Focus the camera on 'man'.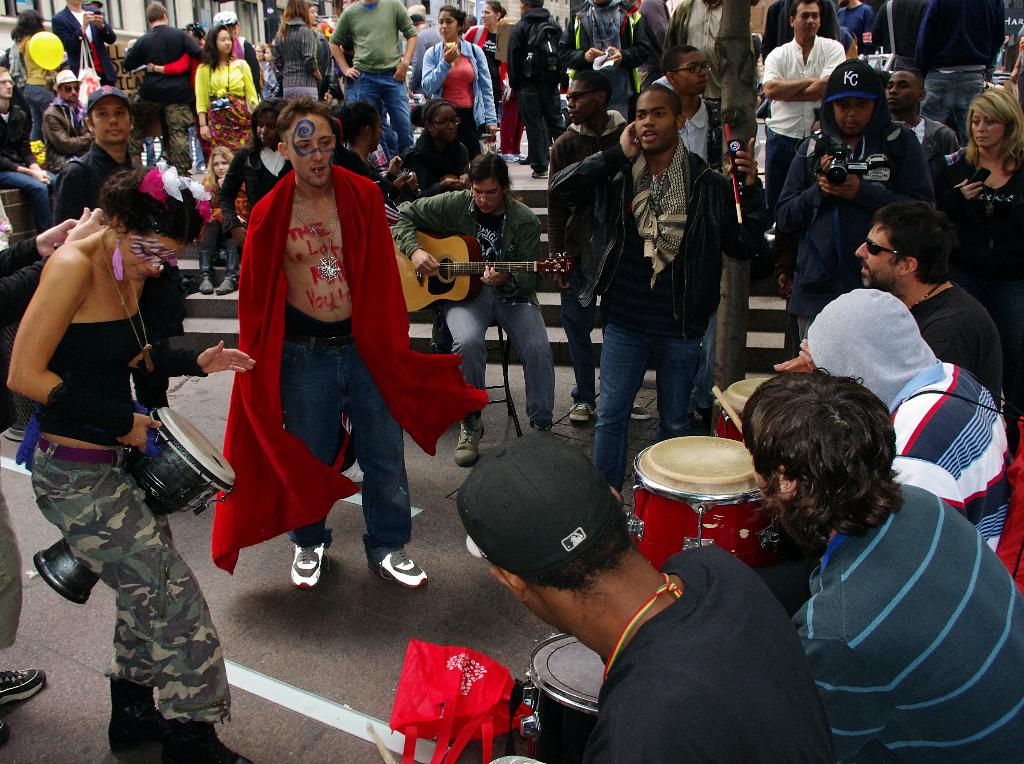
Focus region: 911:0:1011:143.
